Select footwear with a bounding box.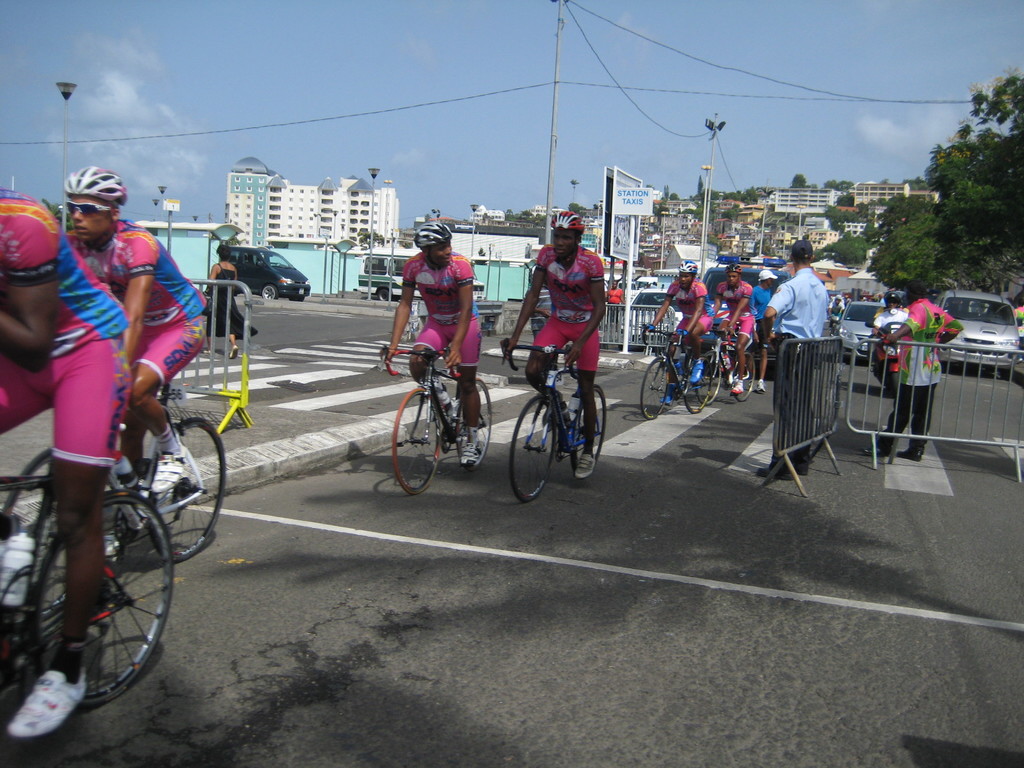
detection(8, 668, 92, 742).
